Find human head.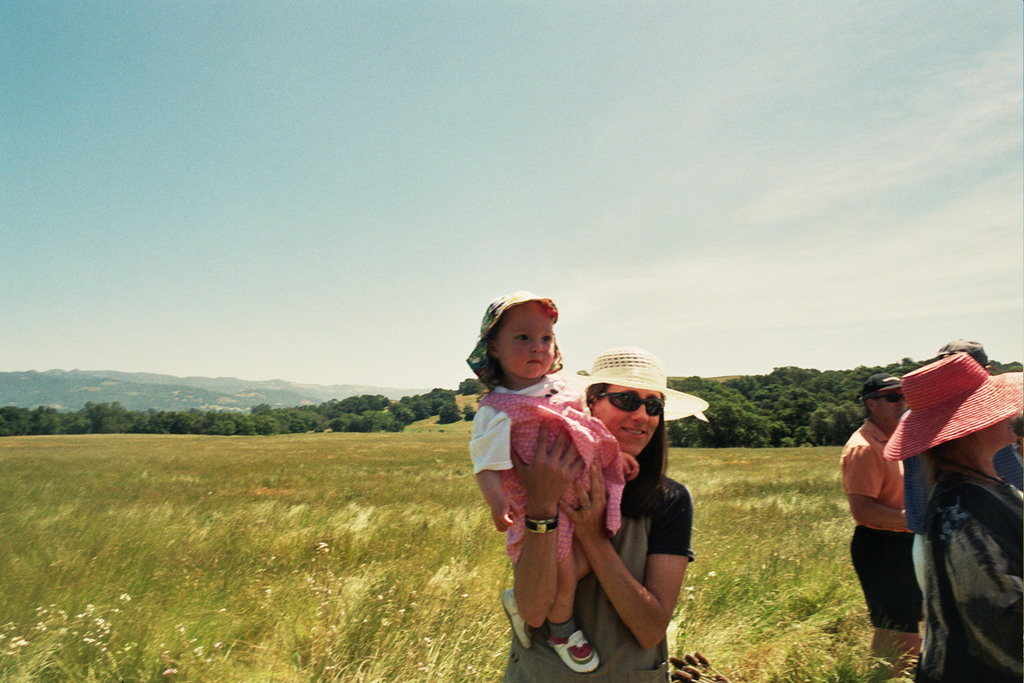
bbox(909, 368, 1021, 457).
